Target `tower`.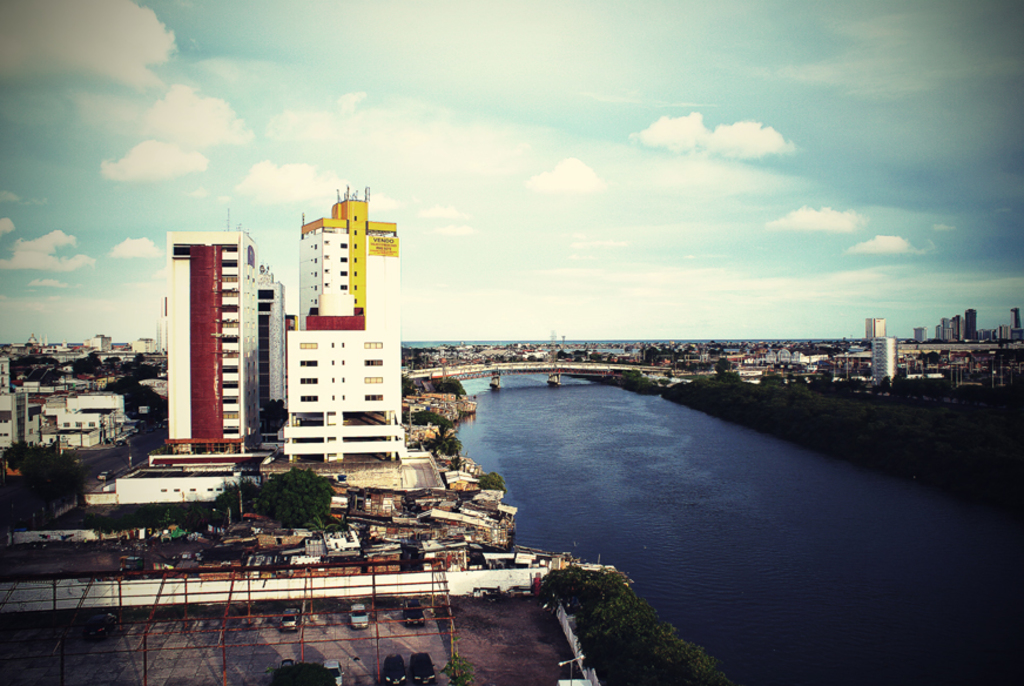
Target region: region(166, 226, 288, 450).
